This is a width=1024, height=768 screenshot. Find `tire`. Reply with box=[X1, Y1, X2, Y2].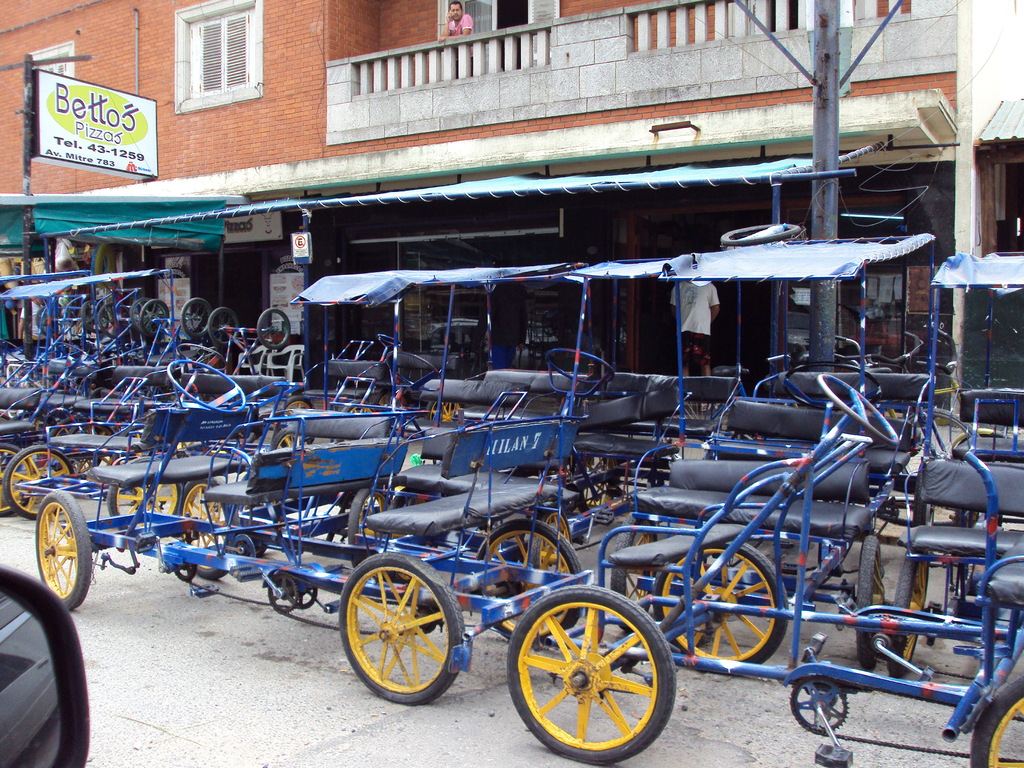
box=[422, 398, 460, 431].
